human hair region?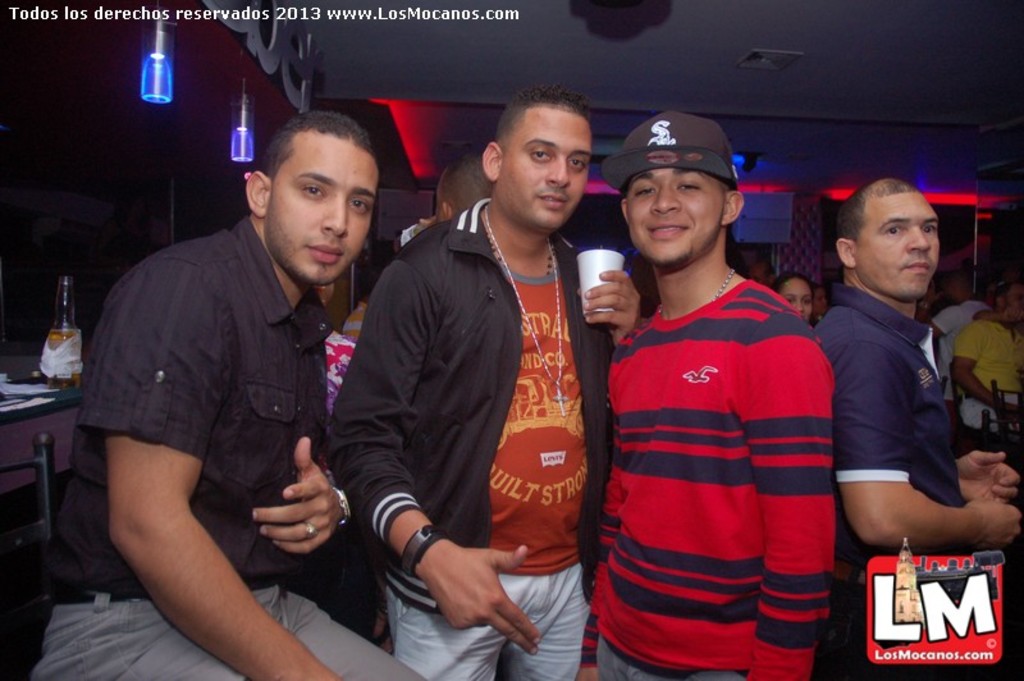
x1=769, y1=271, x2=812, y2=291
